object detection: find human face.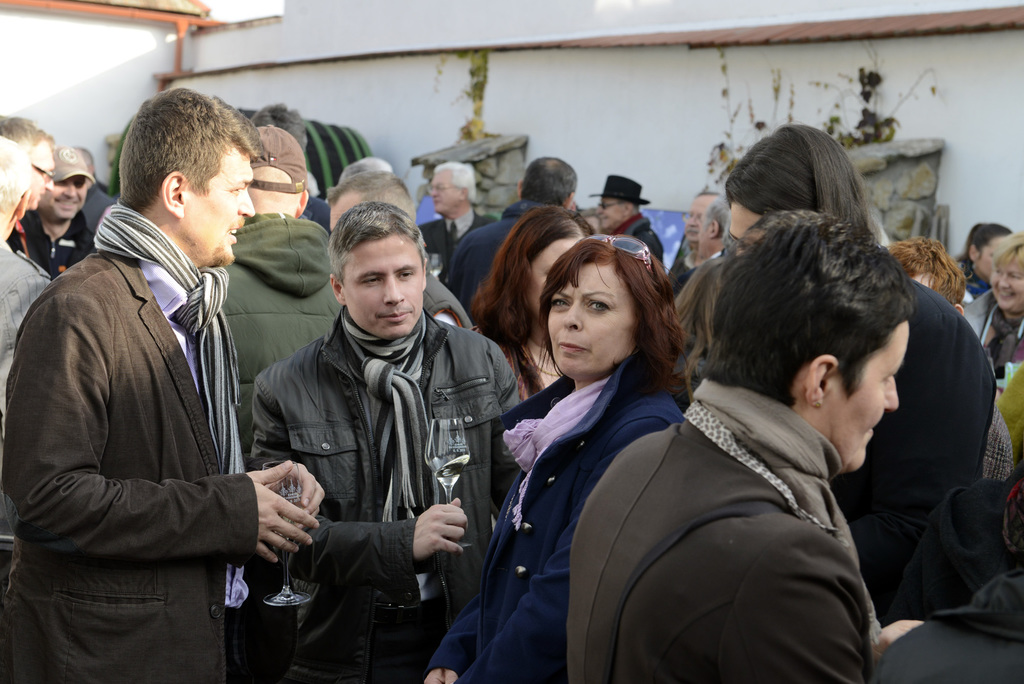
bbox=(694, 221, 720, 252).
